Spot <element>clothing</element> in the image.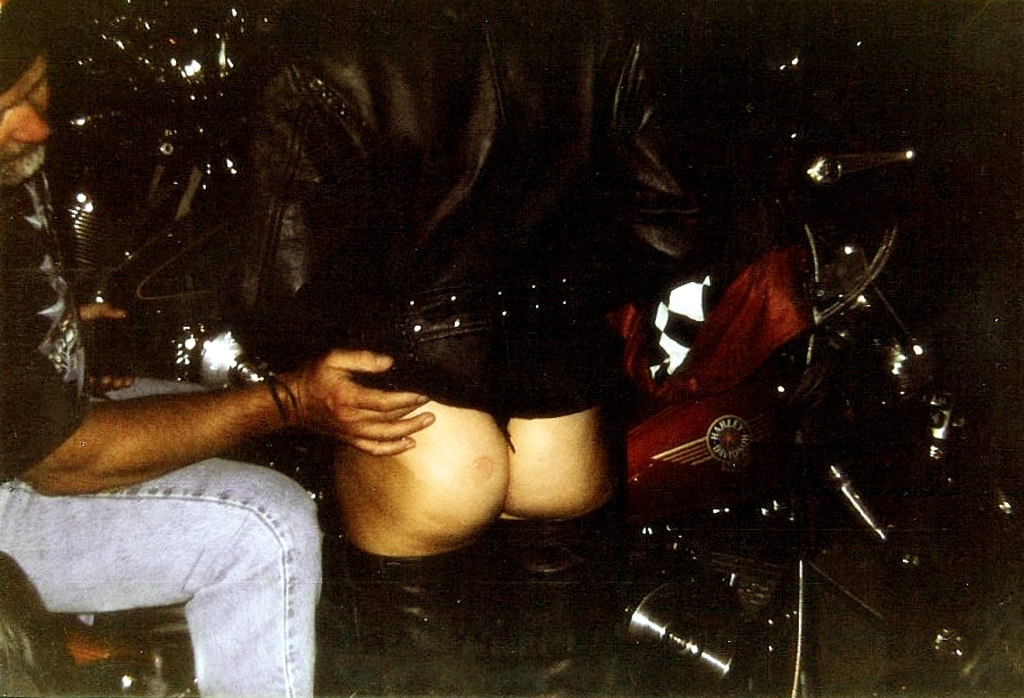
<element>clothing</element> found at bbox(0, 187, 317, 693).
